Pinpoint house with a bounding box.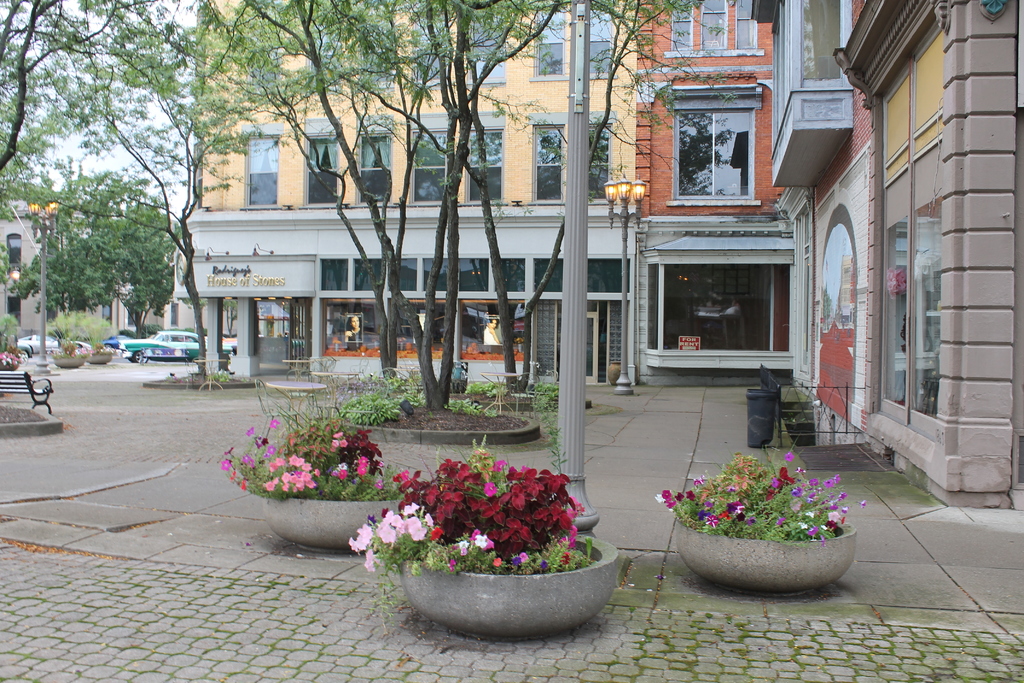
Rect(168, 0, 935, 375).
